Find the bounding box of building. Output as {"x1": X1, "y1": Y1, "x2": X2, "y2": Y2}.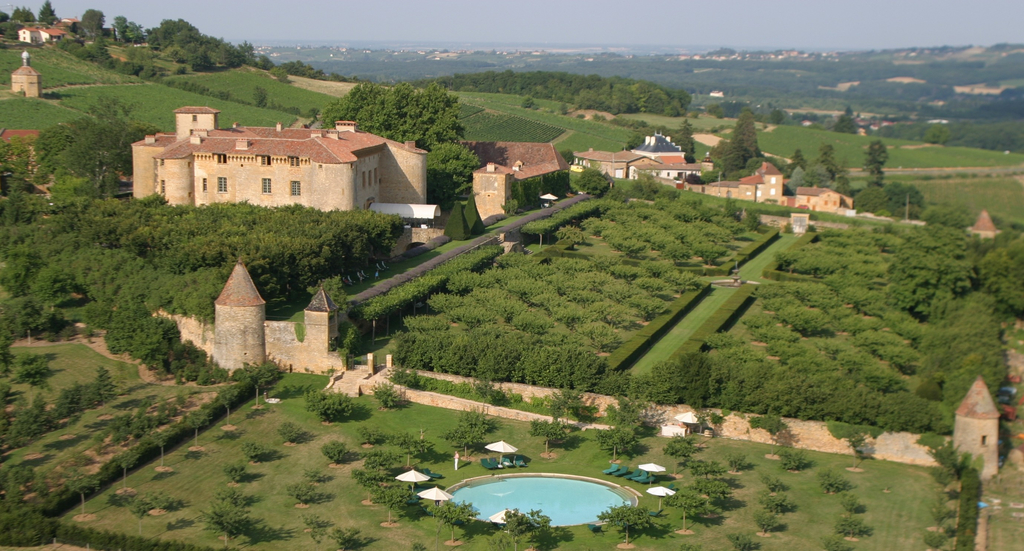
{"x1": 129, "y1": 103, "x2": 433, "y2": 242}.
